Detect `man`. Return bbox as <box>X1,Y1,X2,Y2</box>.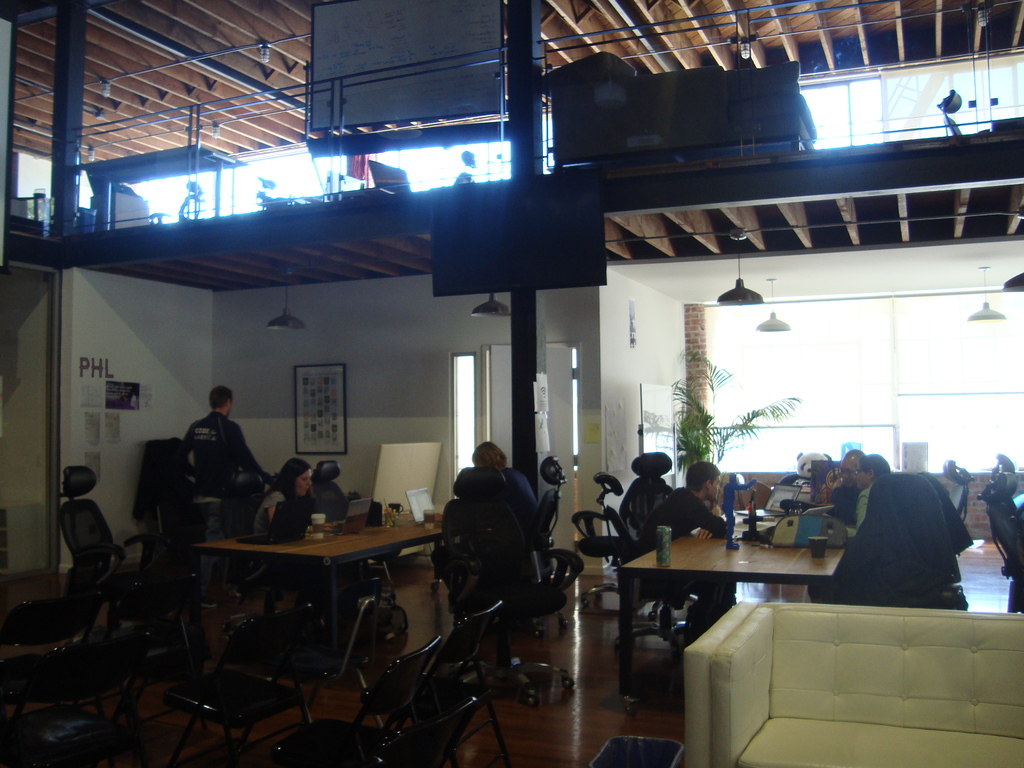
<box>831,449,866,524</box>.
